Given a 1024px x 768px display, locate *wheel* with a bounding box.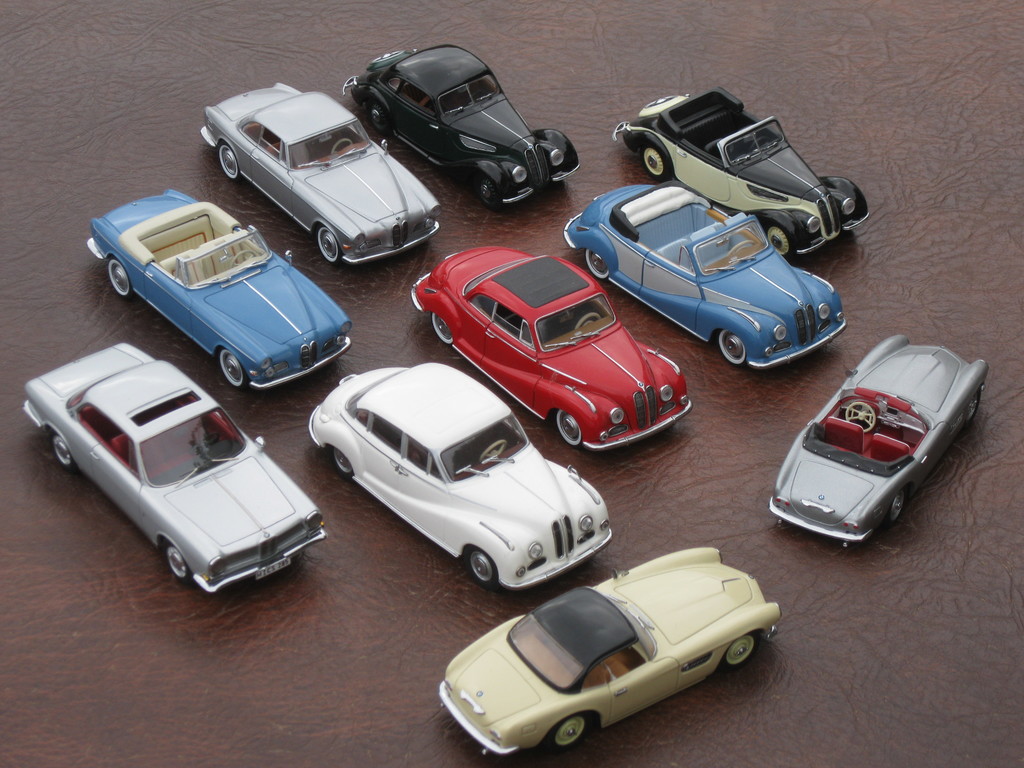
Located: (749,136,767,149).
